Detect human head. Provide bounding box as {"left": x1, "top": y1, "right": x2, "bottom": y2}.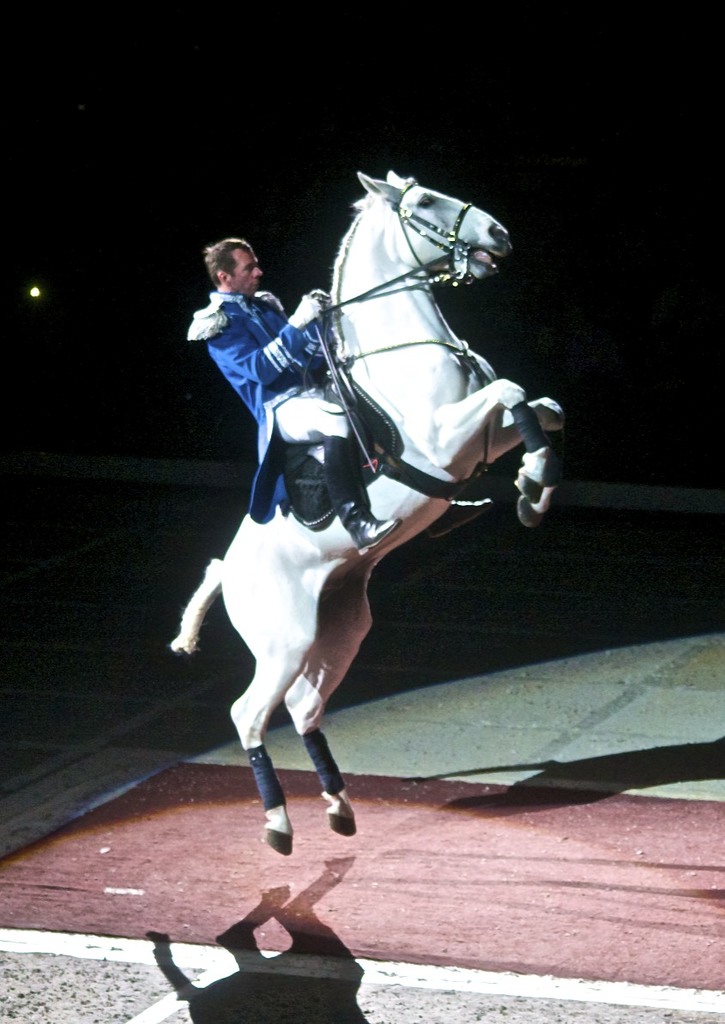
{"left": 193, "top": 228, "right": 275, "bottom": 304}.
